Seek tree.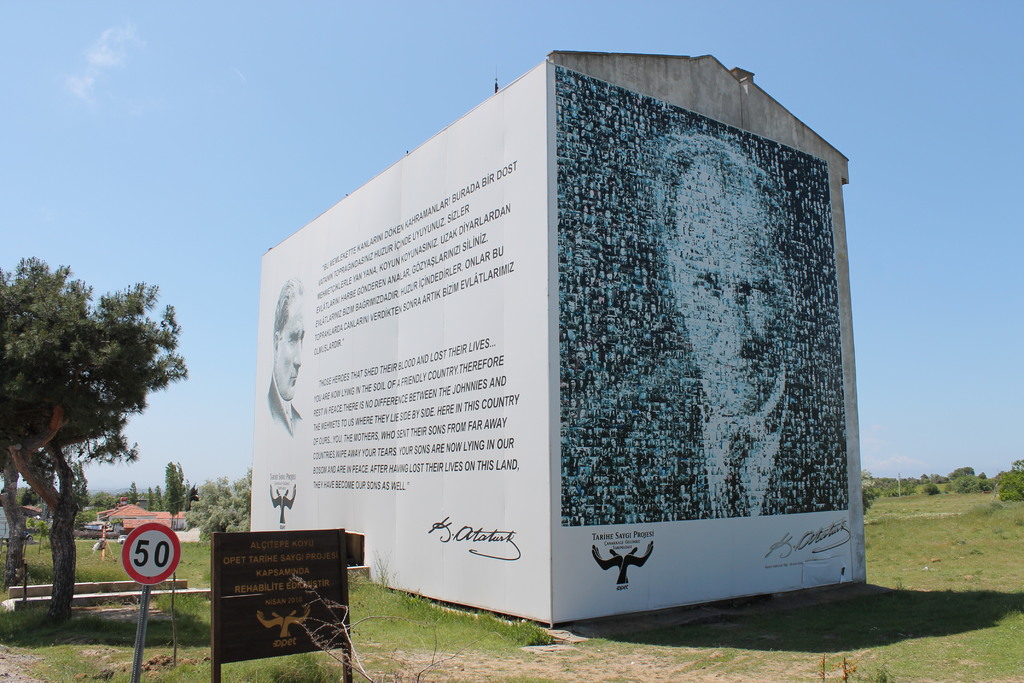
bbox=[76, 457, 86, 504].
